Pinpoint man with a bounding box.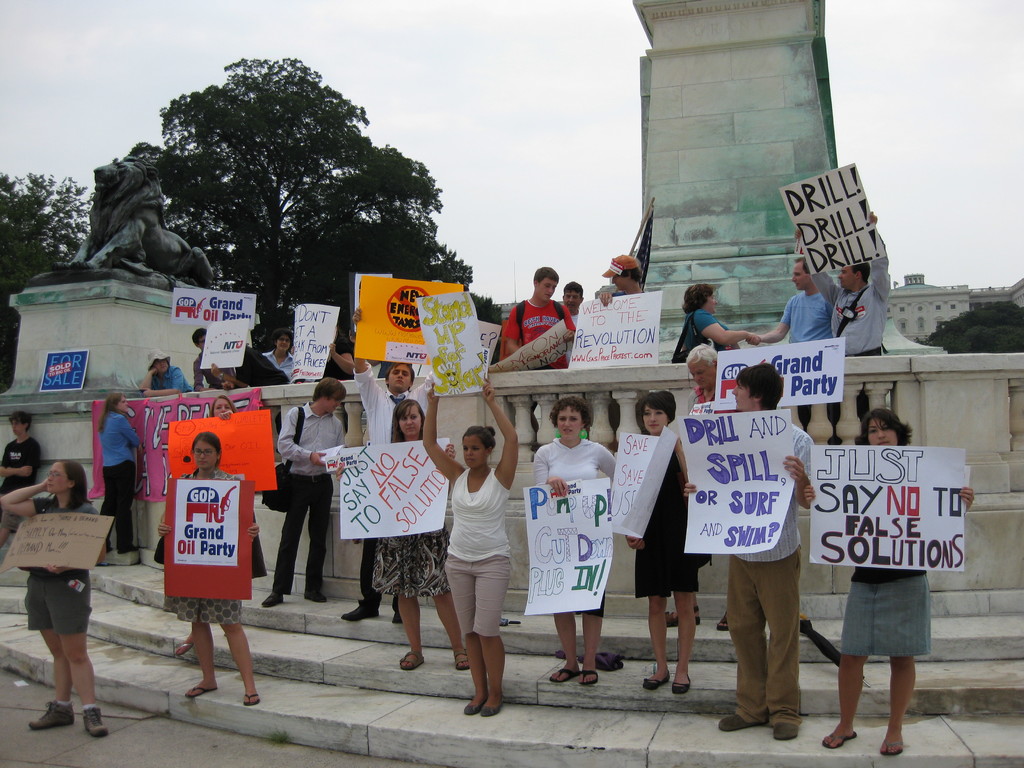
<region>738, 255, 843, 447</region>.
